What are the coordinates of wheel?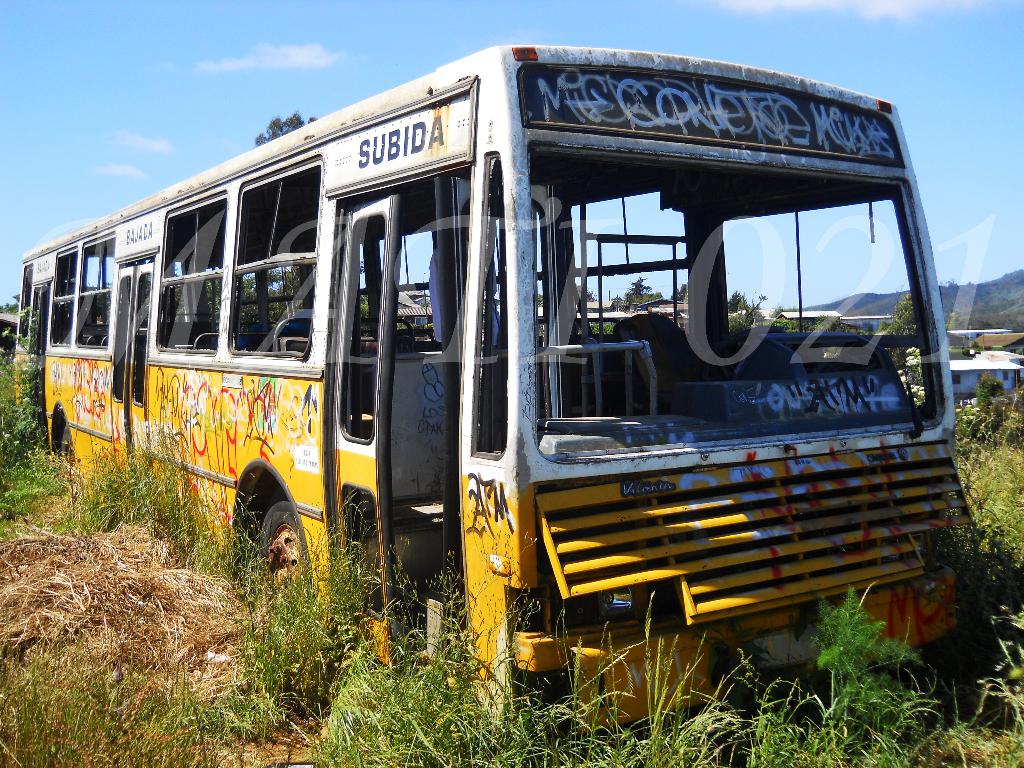
region(61, 423, 77, 475).
